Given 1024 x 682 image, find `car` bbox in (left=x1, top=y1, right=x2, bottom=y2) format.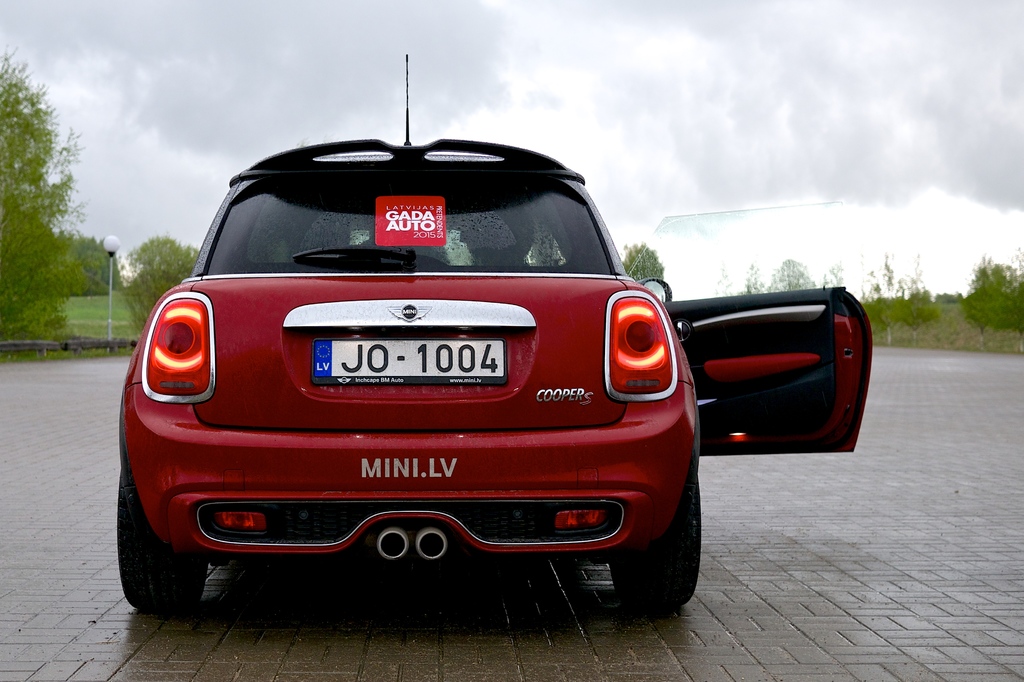
(left=115, top=52, right=875, bottom=610).
